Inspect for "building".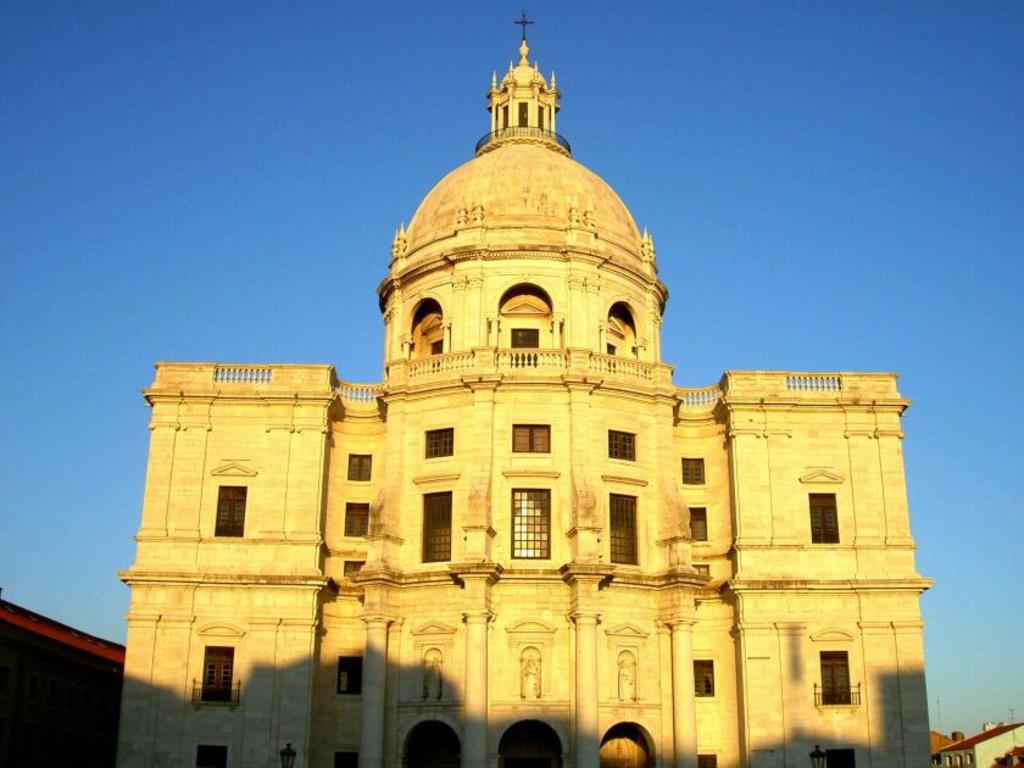
Inspection: <region>0, 597, 124, 767</region>.
